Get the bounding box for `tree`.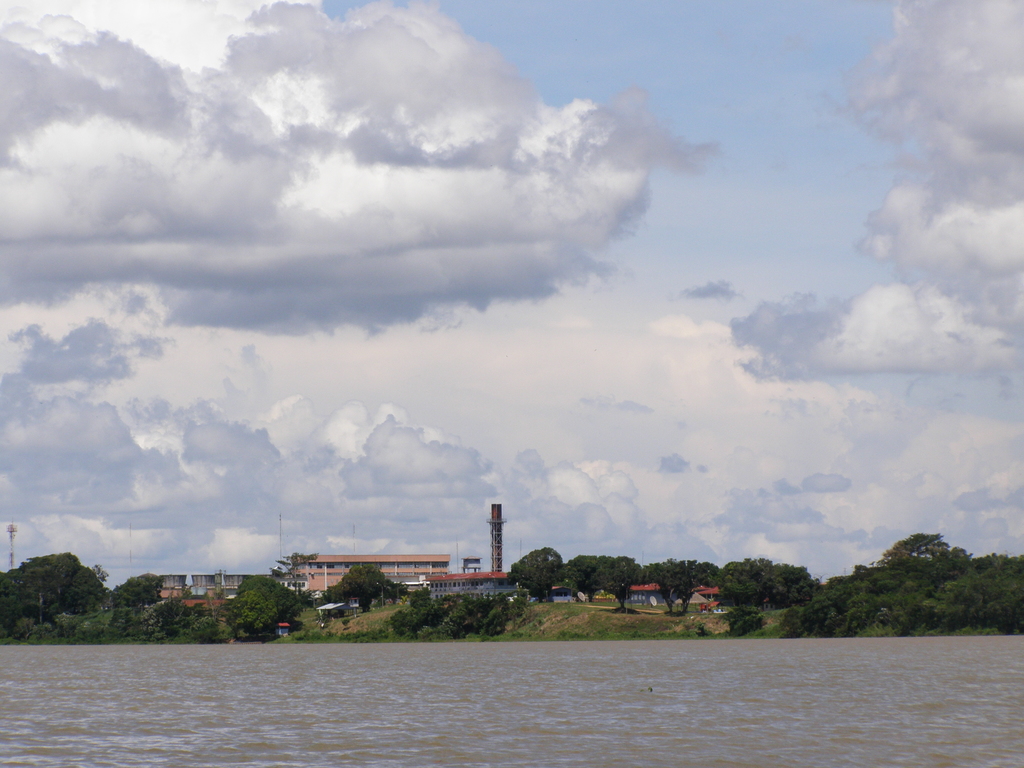
(left=566, top=550, right=604, bottom=605).
